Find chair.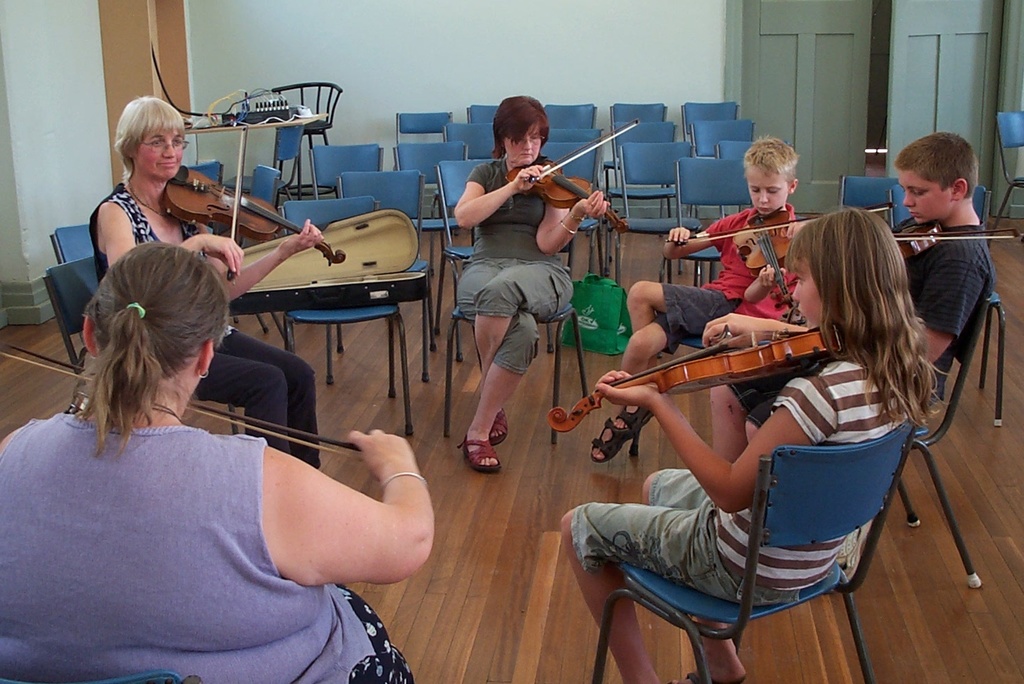
<bbox>661, 161, 754, 288</bbox>.
